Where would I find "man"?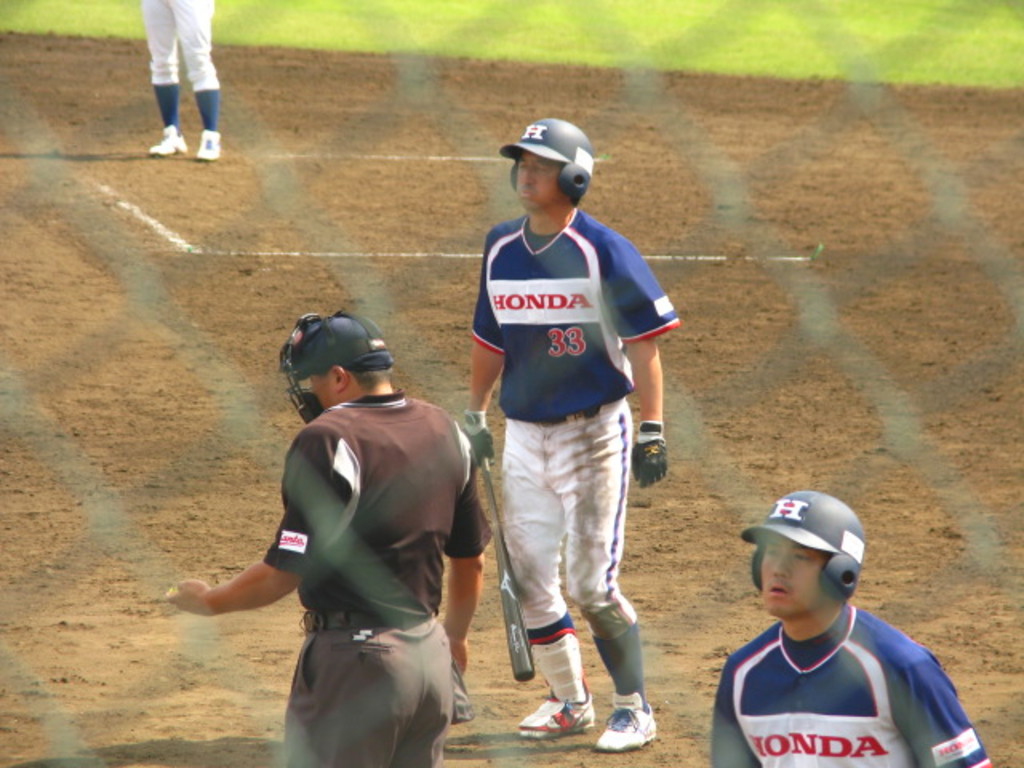
At <bbox>184, 304, 494, 750</bbox>.
